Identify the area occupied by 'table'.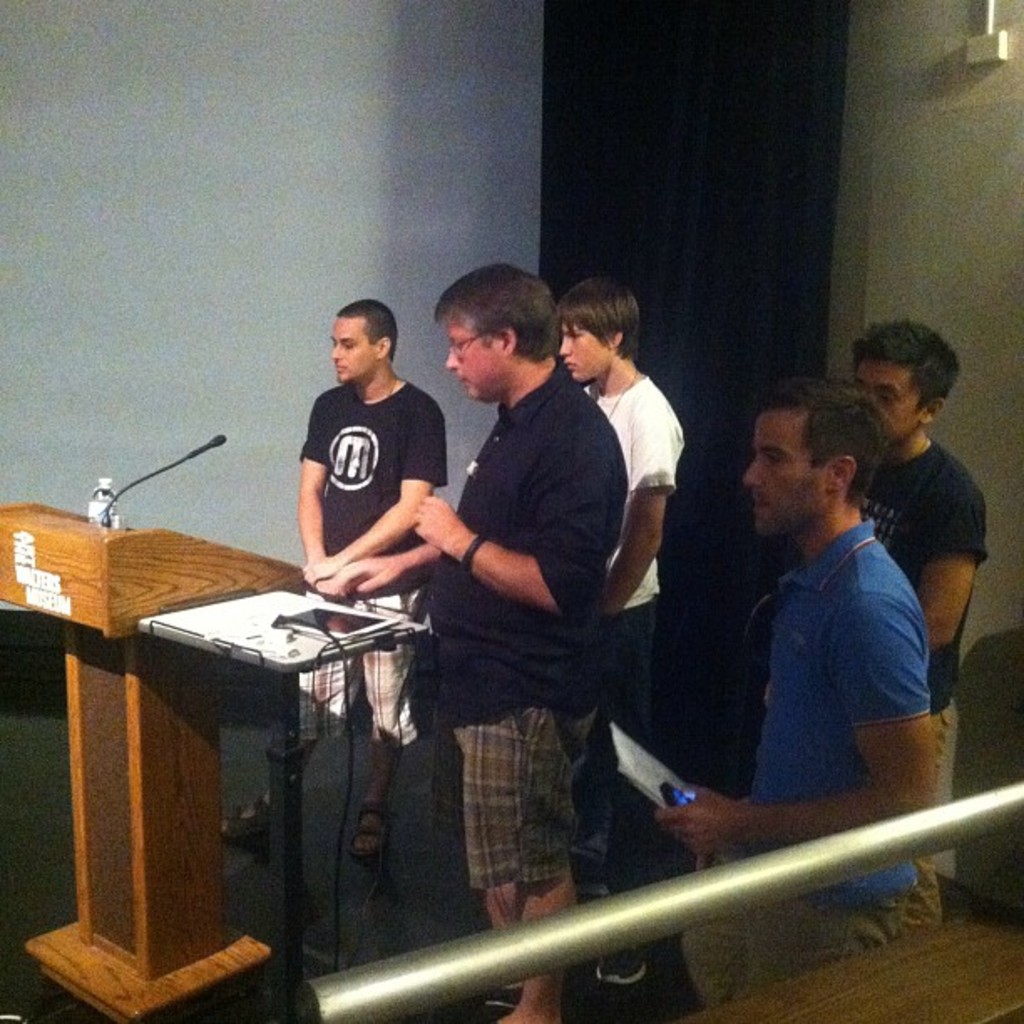
Area: bbox=[82, 550, 422, 975].
